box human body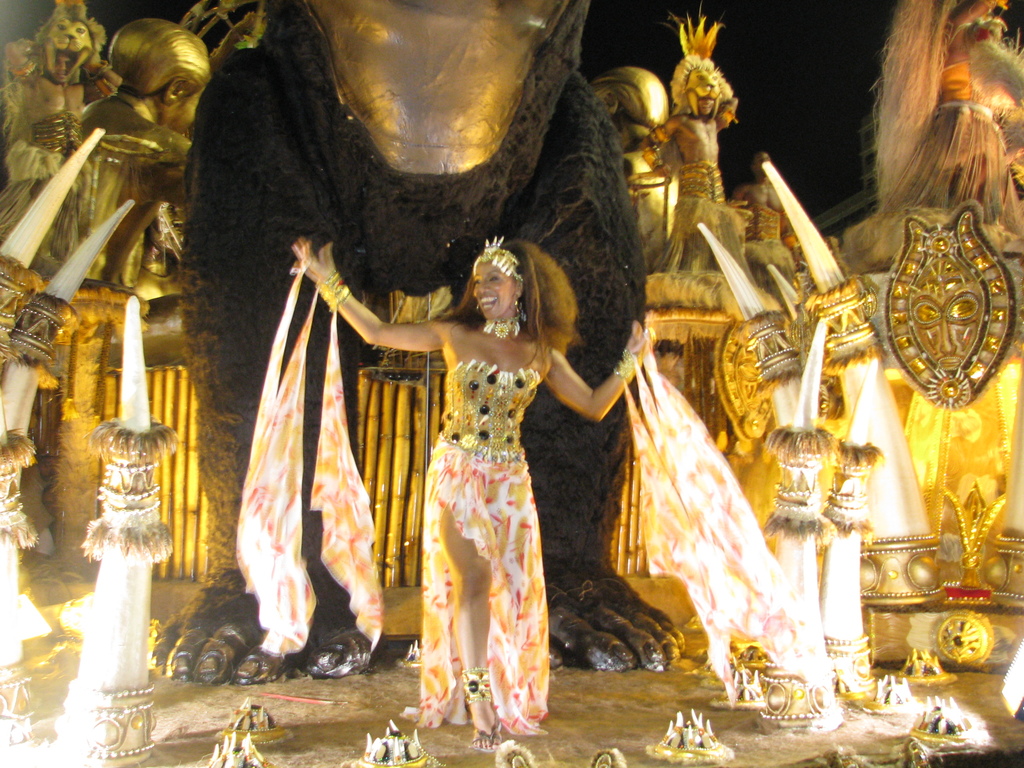
[x1=289, y1=235, x2=659, y2=744]
